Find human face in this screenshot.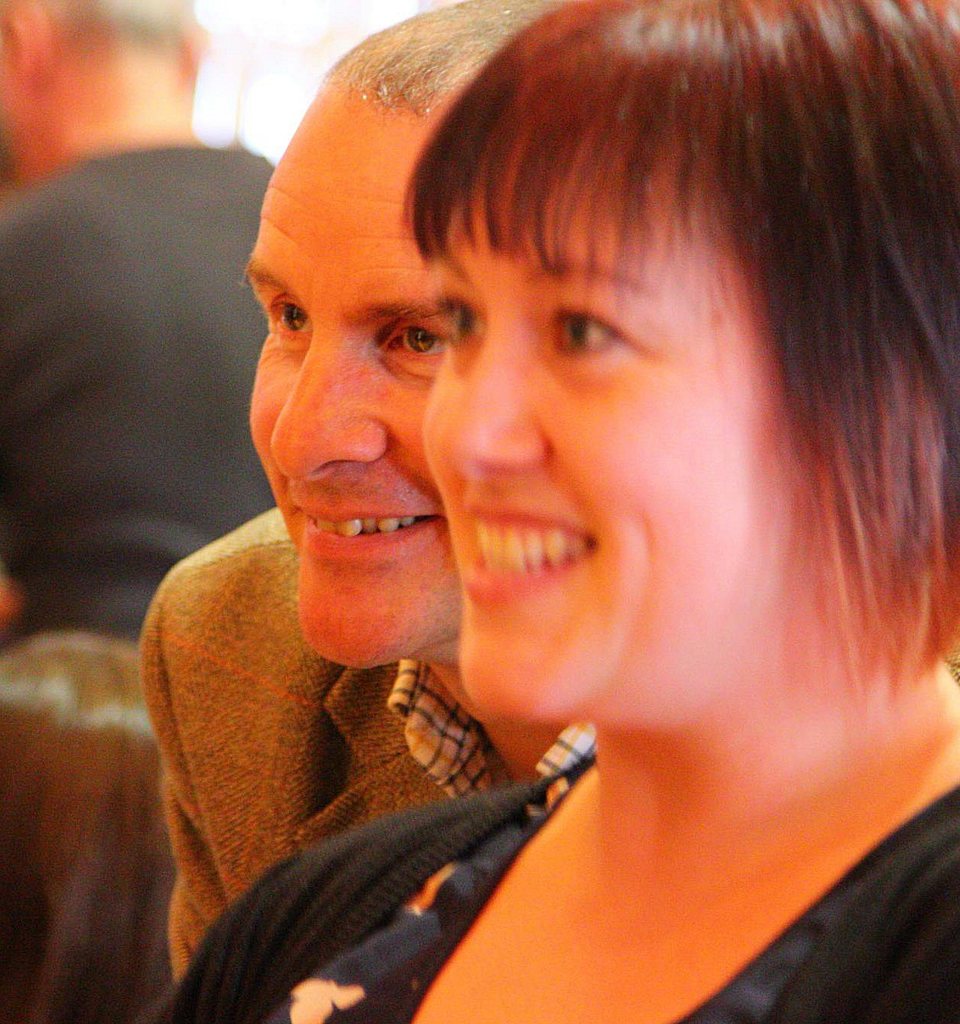
The bounding box for human face is crop(246, 62, 525, 686).
